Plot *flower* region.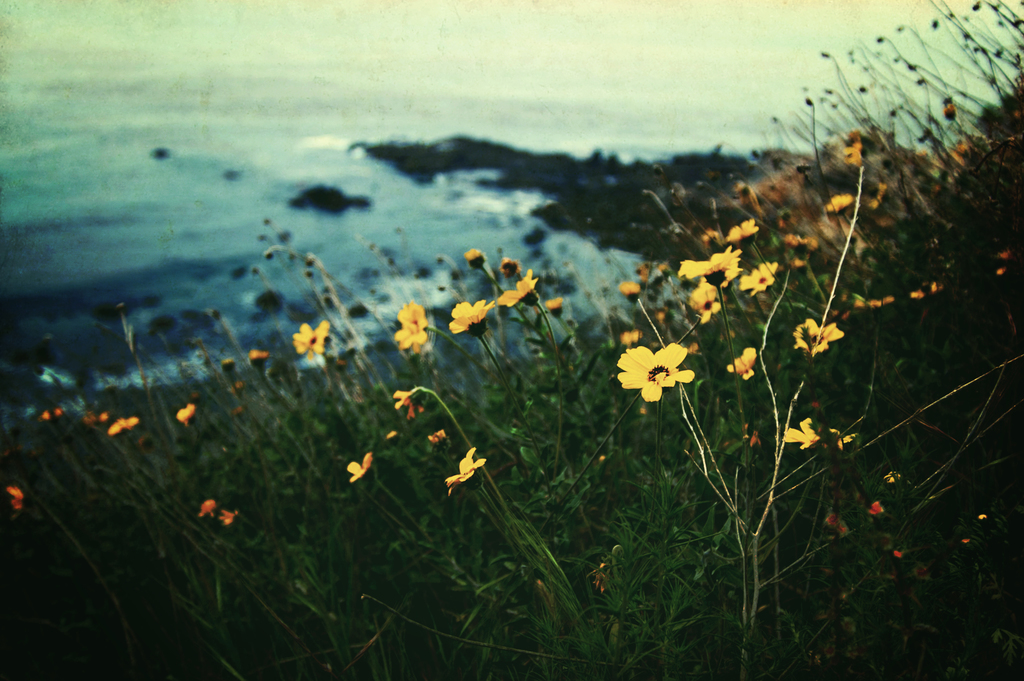
Plotted at 677 244 727 277.
